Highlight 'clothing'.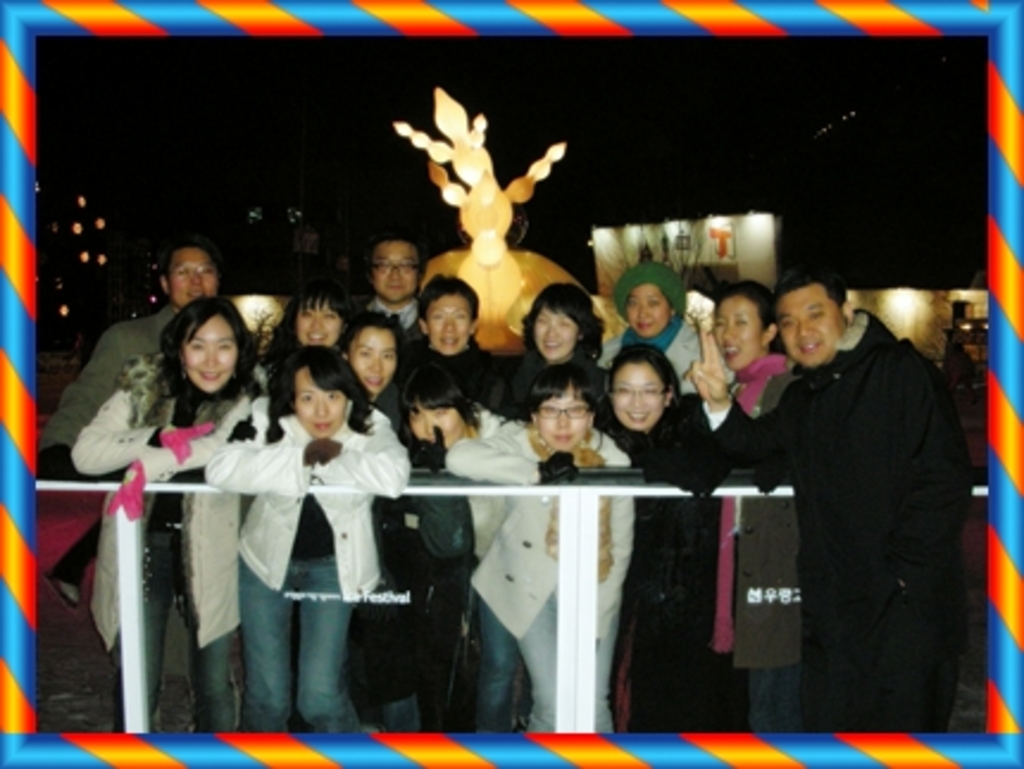
Highlighted region: crop(753, 307, 969, 740).
